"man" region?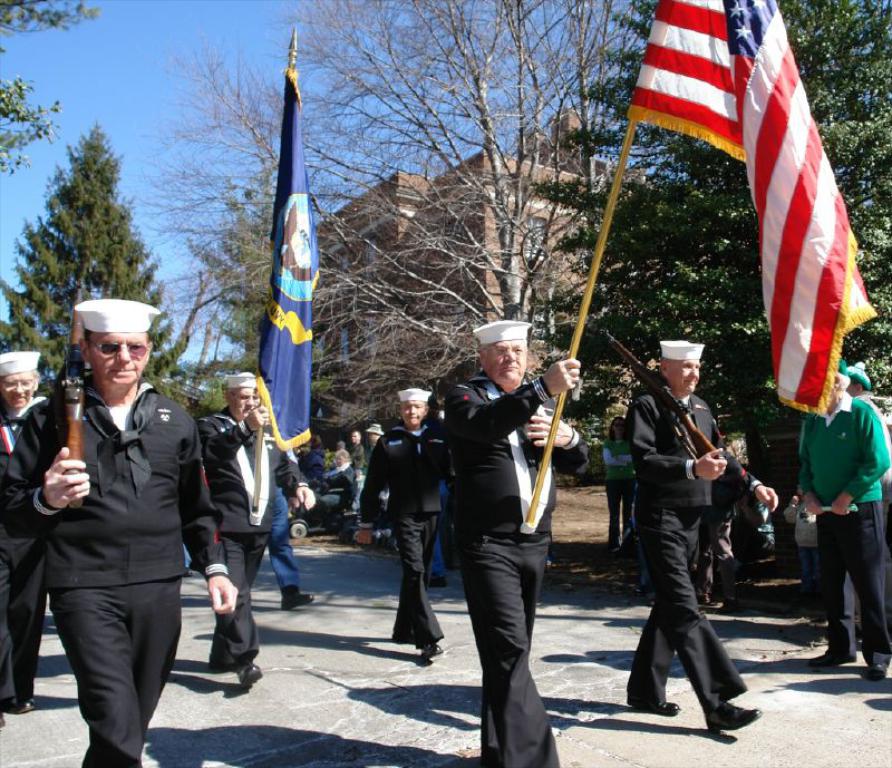
(360, 383, 443, 665)
